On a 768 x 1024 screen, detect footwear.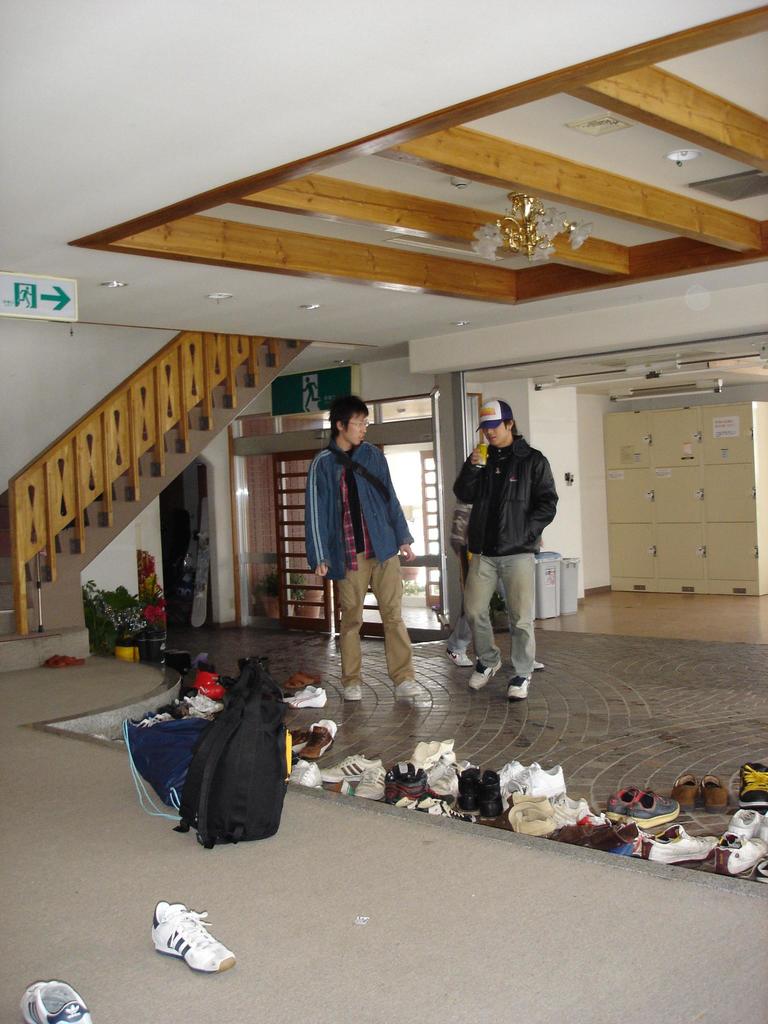
box(293, 754, 323, 792).
